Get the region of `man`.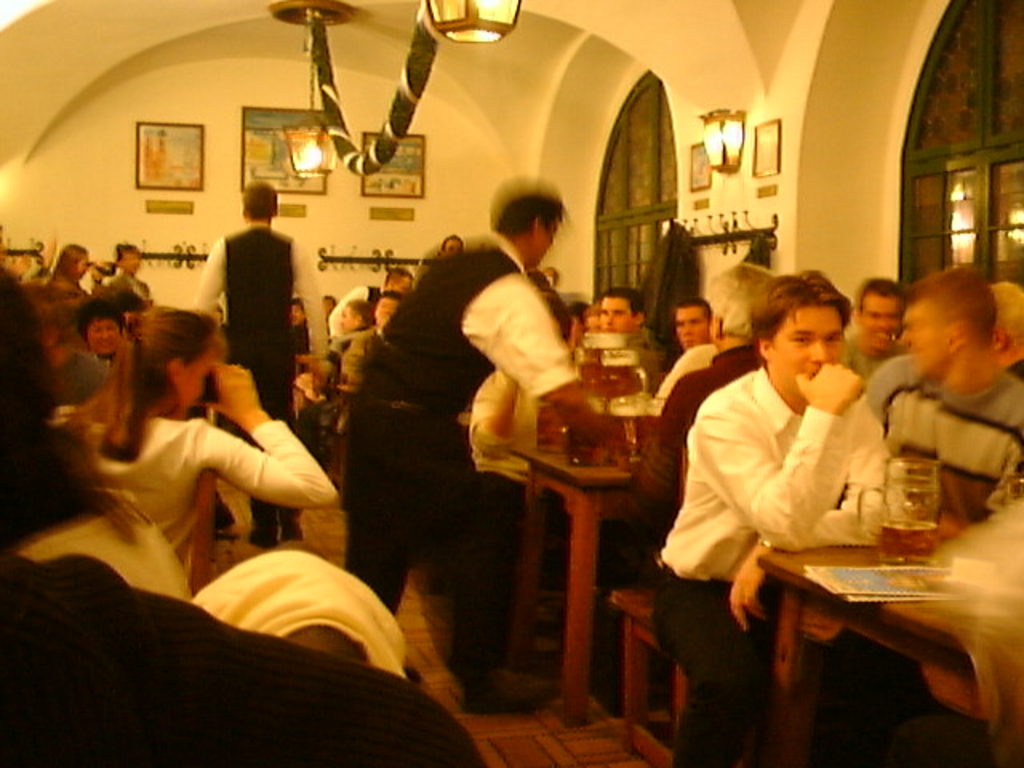
202:179:336:517.
